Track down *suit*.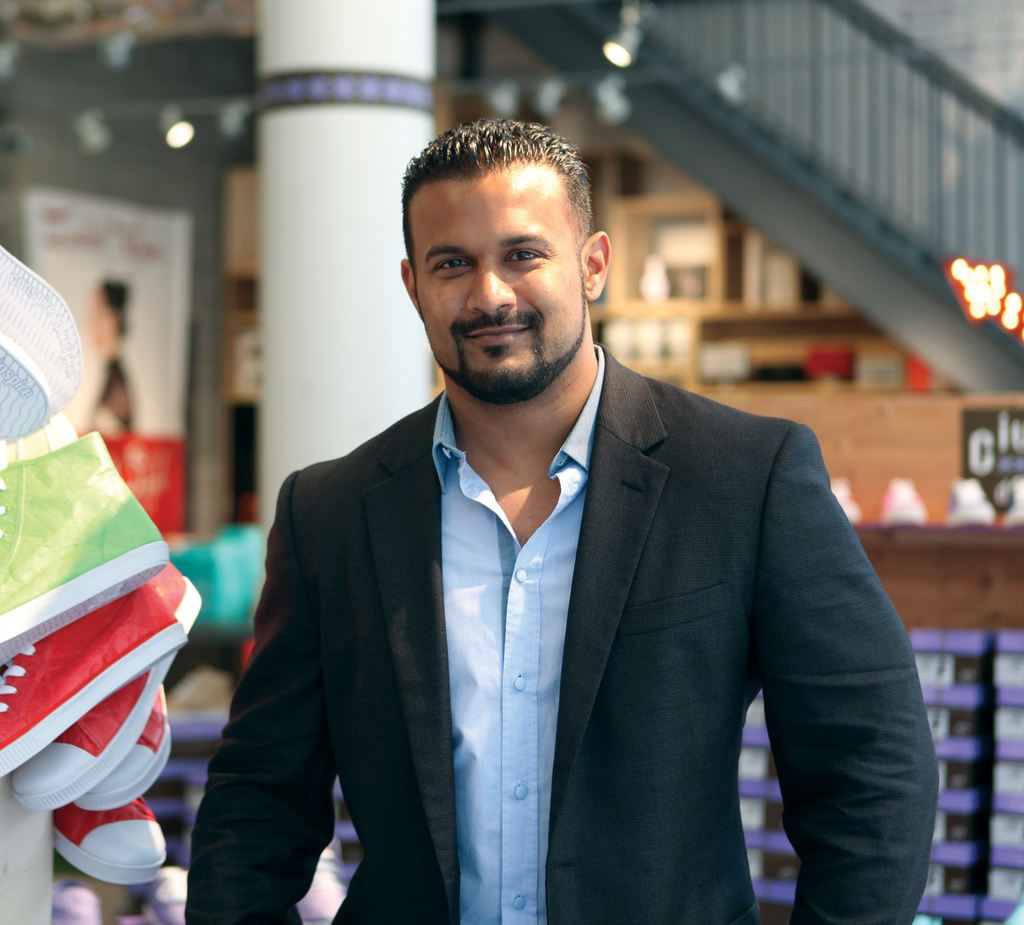
Tracked to 238, 231, 930, 924.
